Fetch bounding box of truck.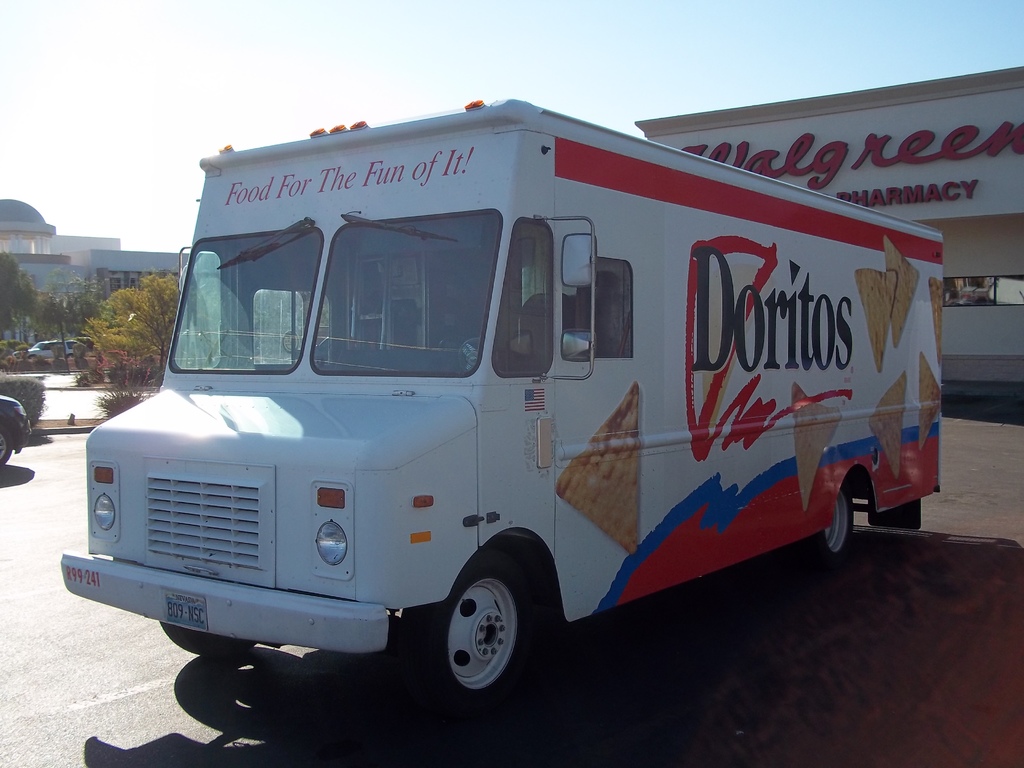
Bbox: detection(90, 87, 940, 733).
